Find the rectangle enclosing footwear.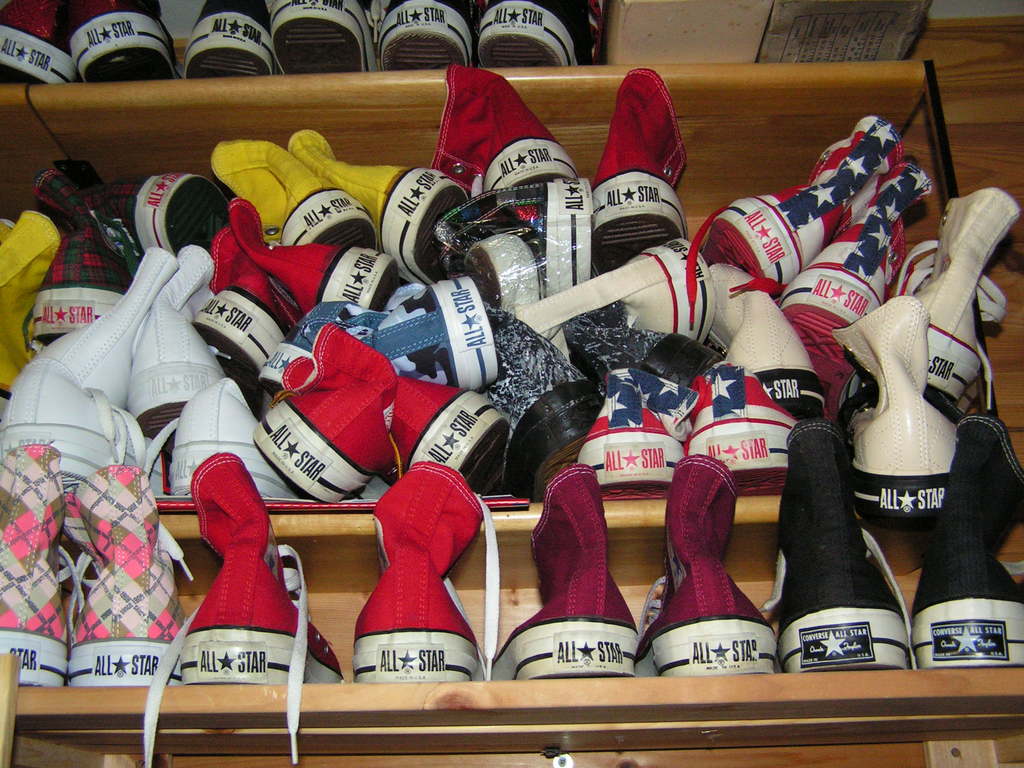
locate(146, 451, 351, 767).
